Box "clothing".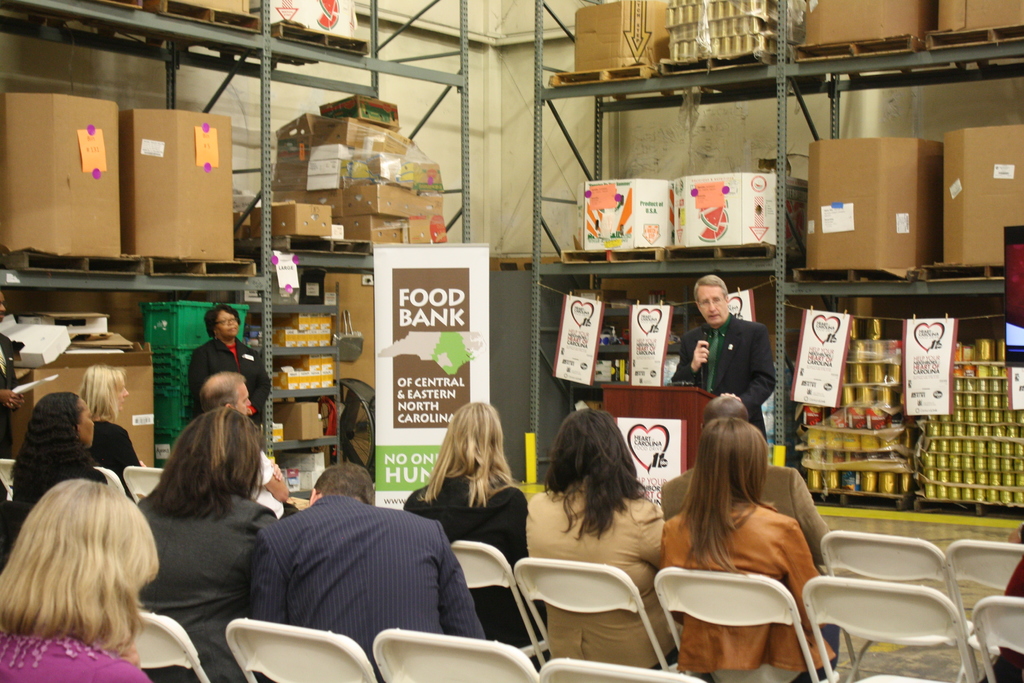
x1=2, y1=624, x2=154, y2=682.
